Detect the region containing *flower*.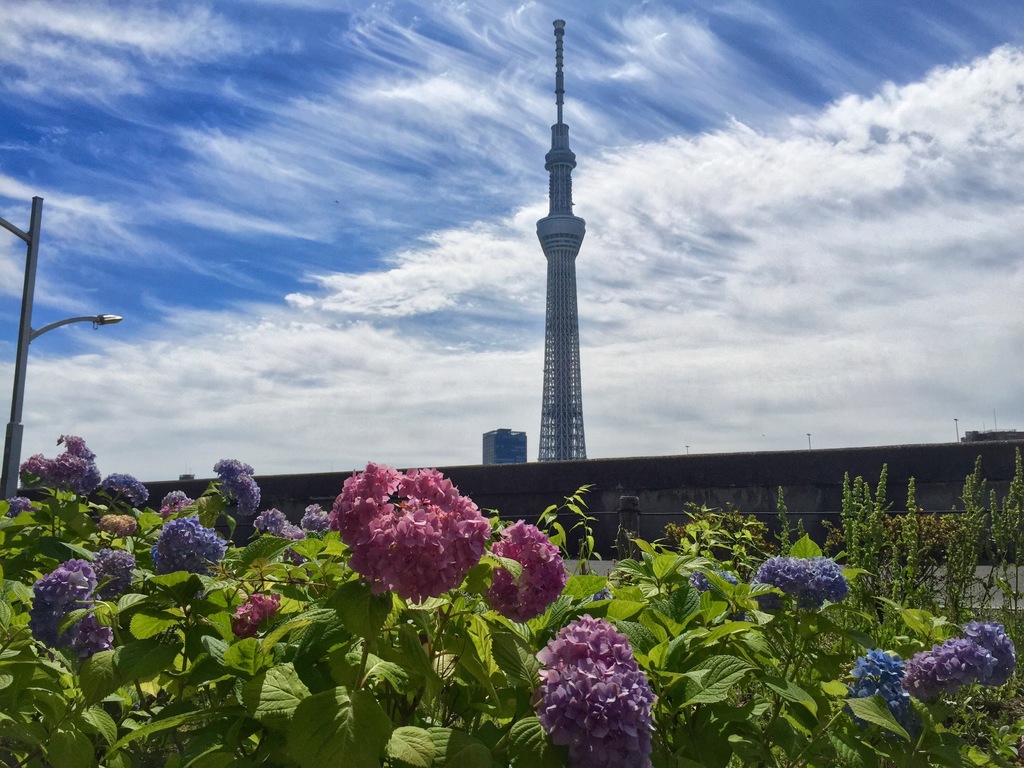
Rect(484, 515, 571, 627).
